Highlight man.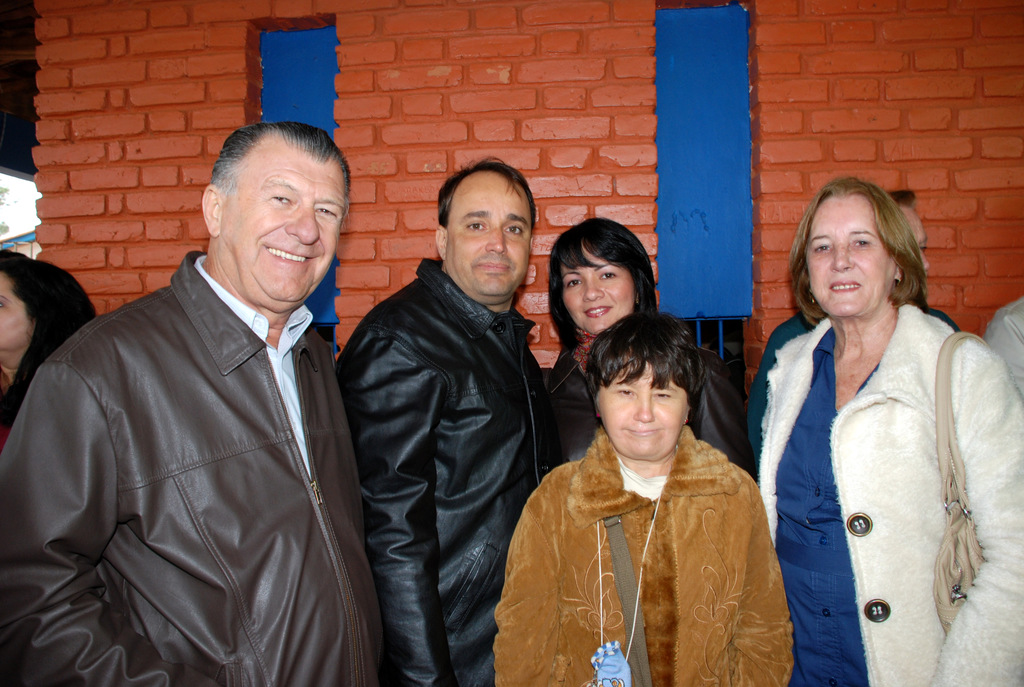
Highlighted region: 26/102/388/686.
